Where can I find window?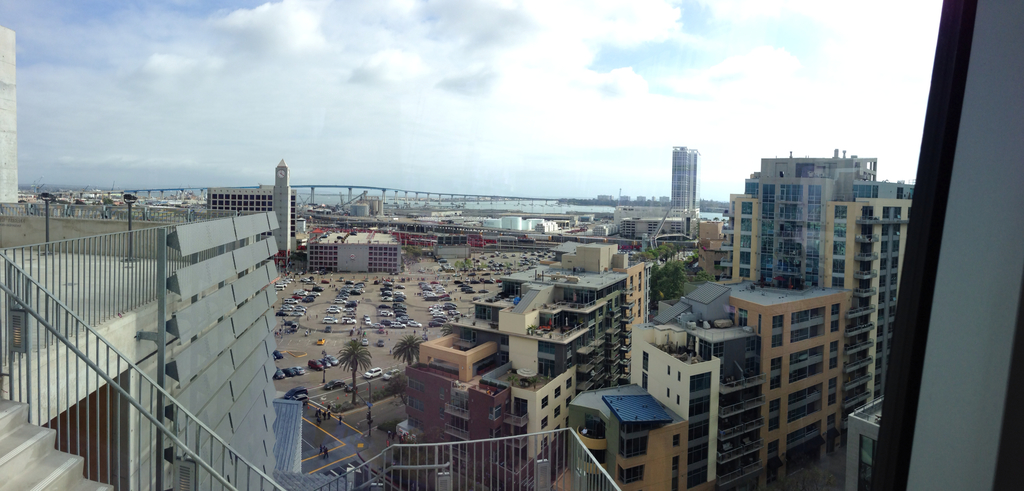
You can find it at bbox=(826, 339, 840, 354).
